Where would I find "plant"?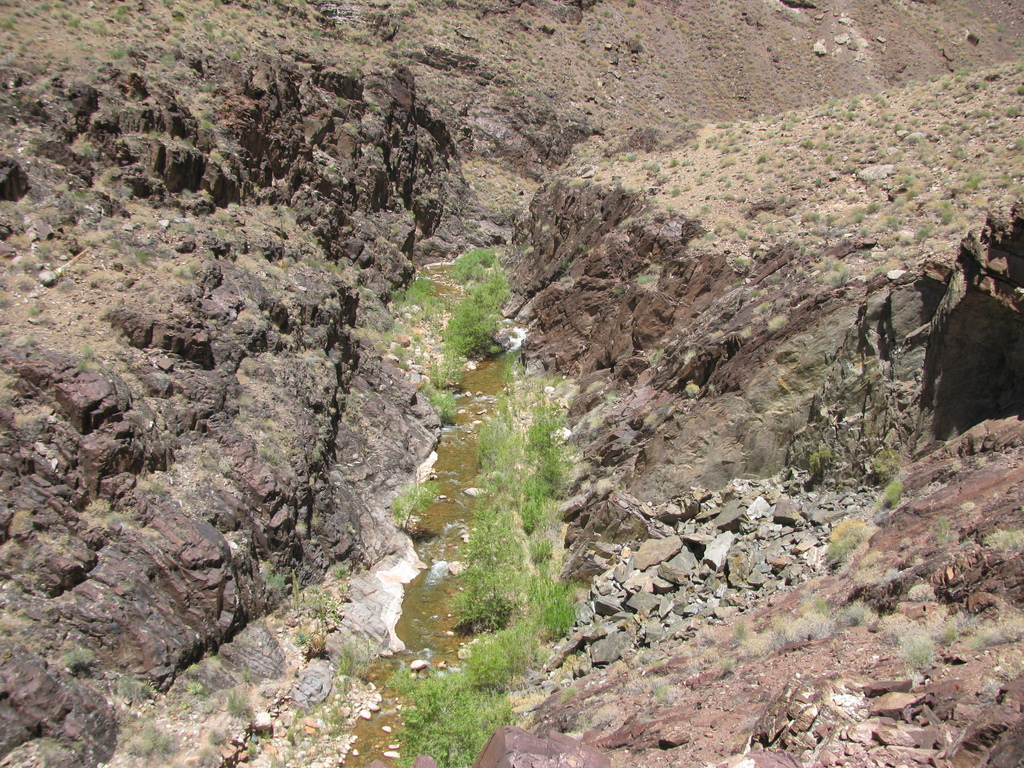
At 336:580:352:597.
